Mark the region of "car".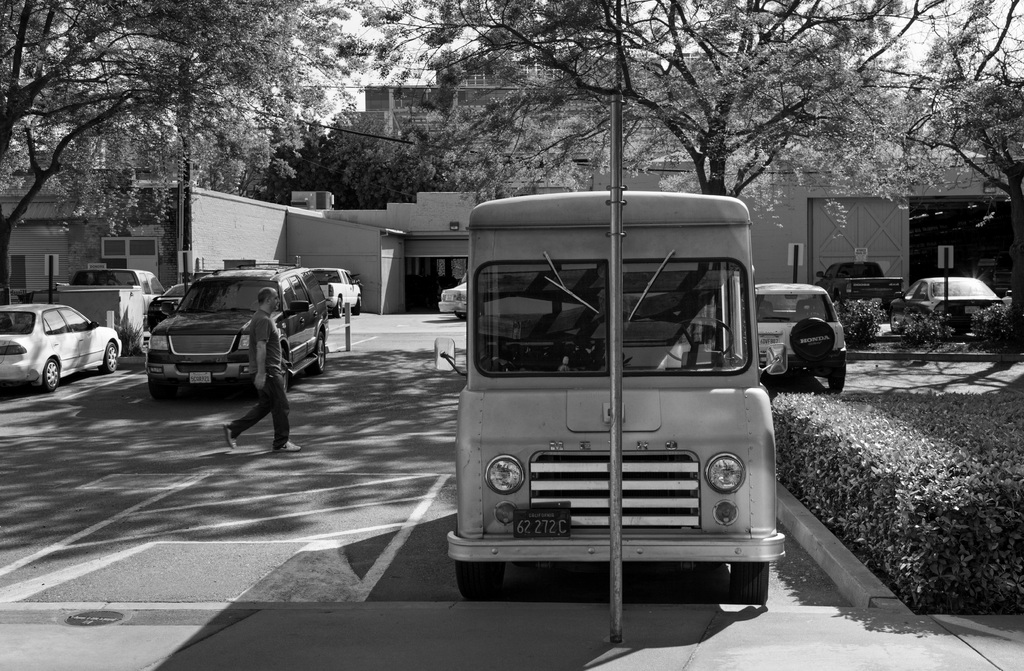
Region: 753 284 847 394.
